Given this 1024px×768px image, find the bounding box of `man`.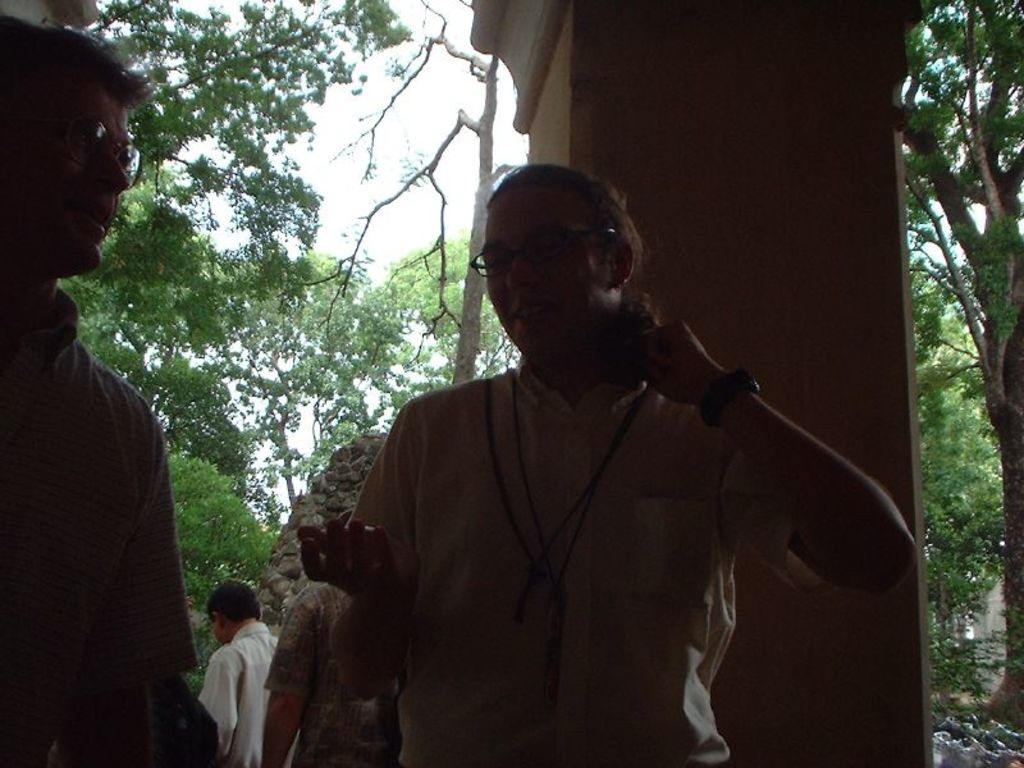
262, 516, 403, 767.
